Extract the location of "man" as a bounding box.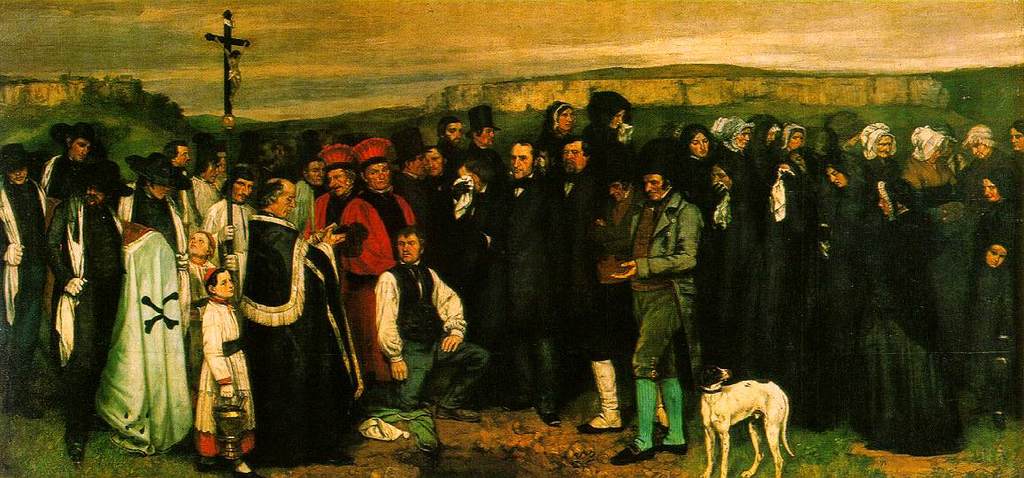
crop(367, 226, 489, 421).
